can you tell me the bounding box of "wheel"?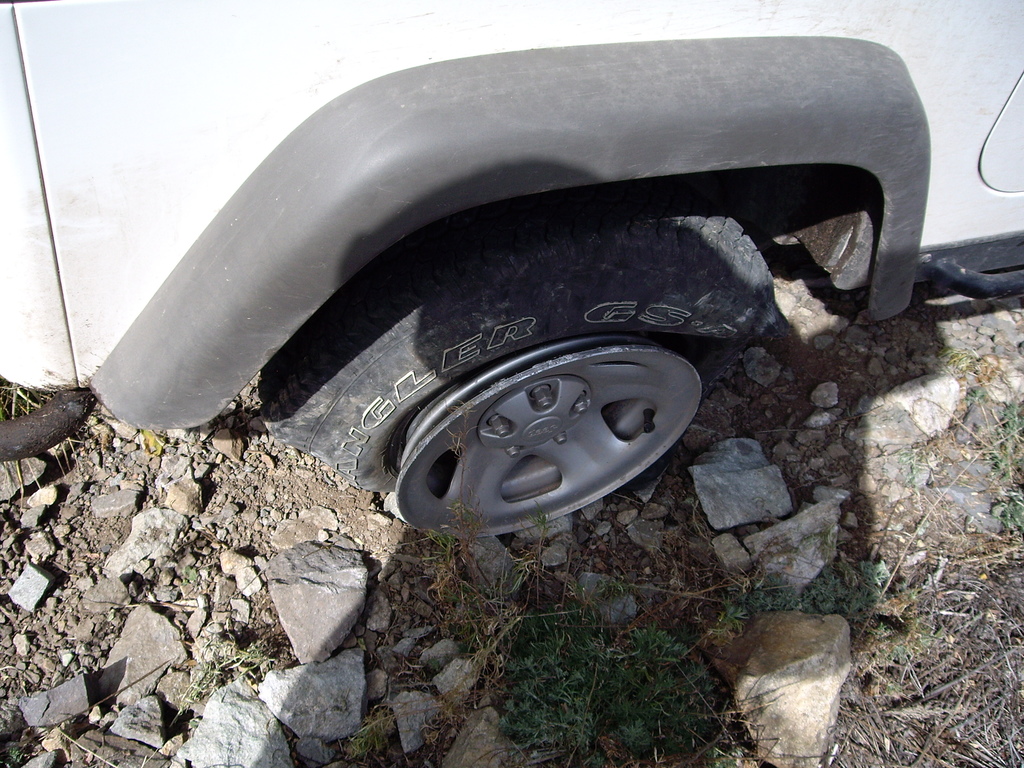
(372, 310, 726, 522).
